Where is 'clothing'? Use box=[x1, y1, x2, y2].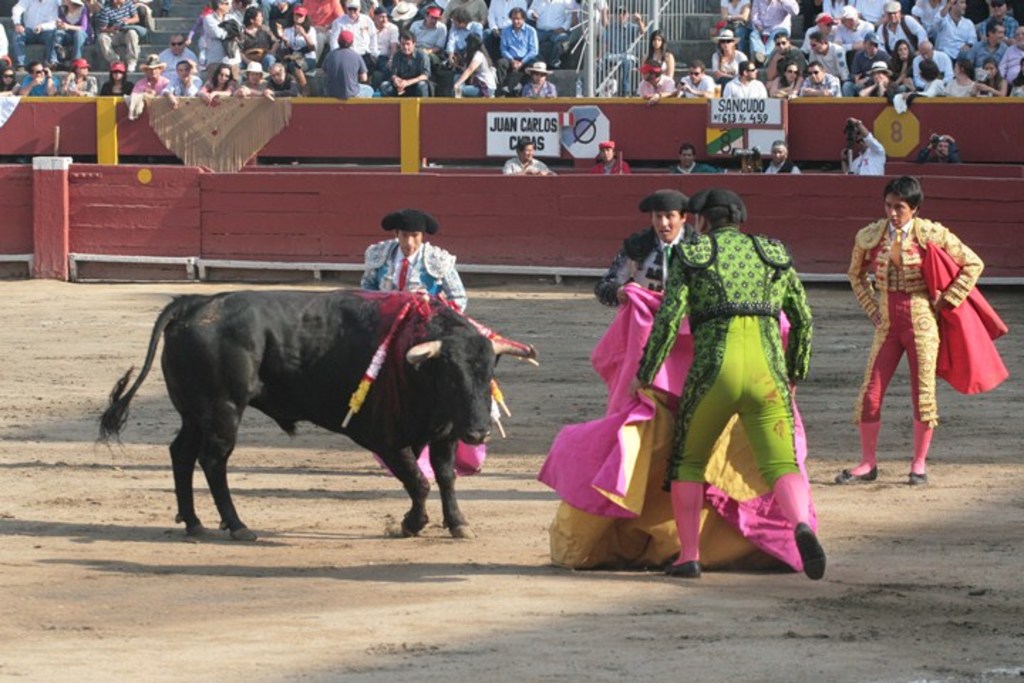
box=[875, 10, 927, 53].
